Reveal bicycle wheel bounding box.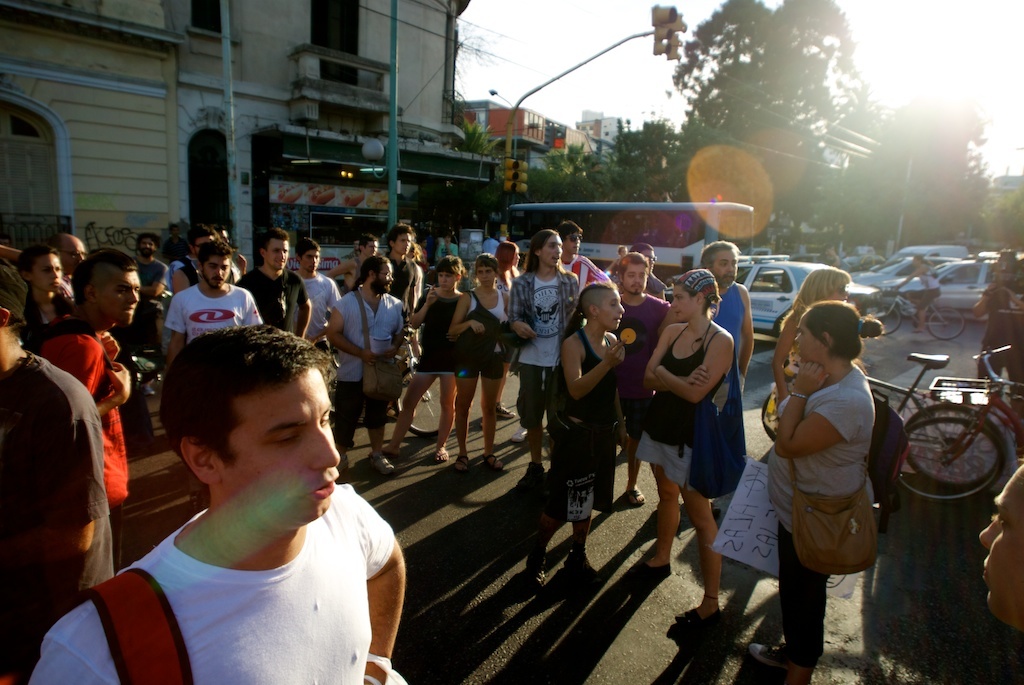
Revealed: <bbox>864, 296, 901, 336</bbox>.
